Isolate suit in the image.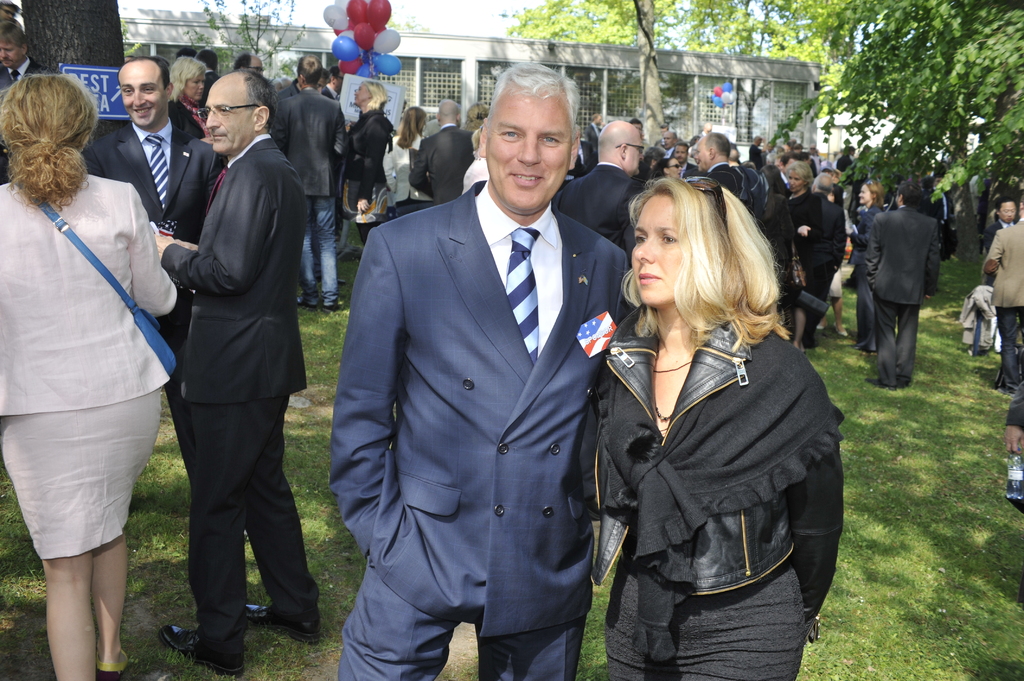
Isolated region: [x1=585, y1=120, x2=609, y2=162].
